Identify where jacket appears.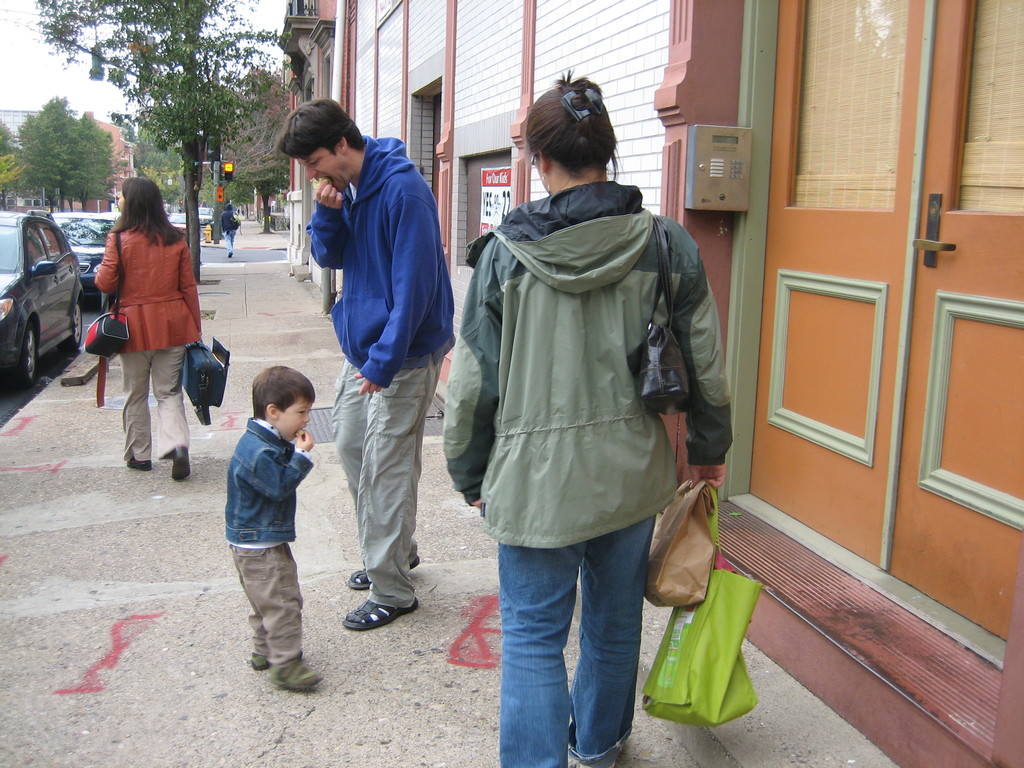
Appears at 90/223/207/348.
